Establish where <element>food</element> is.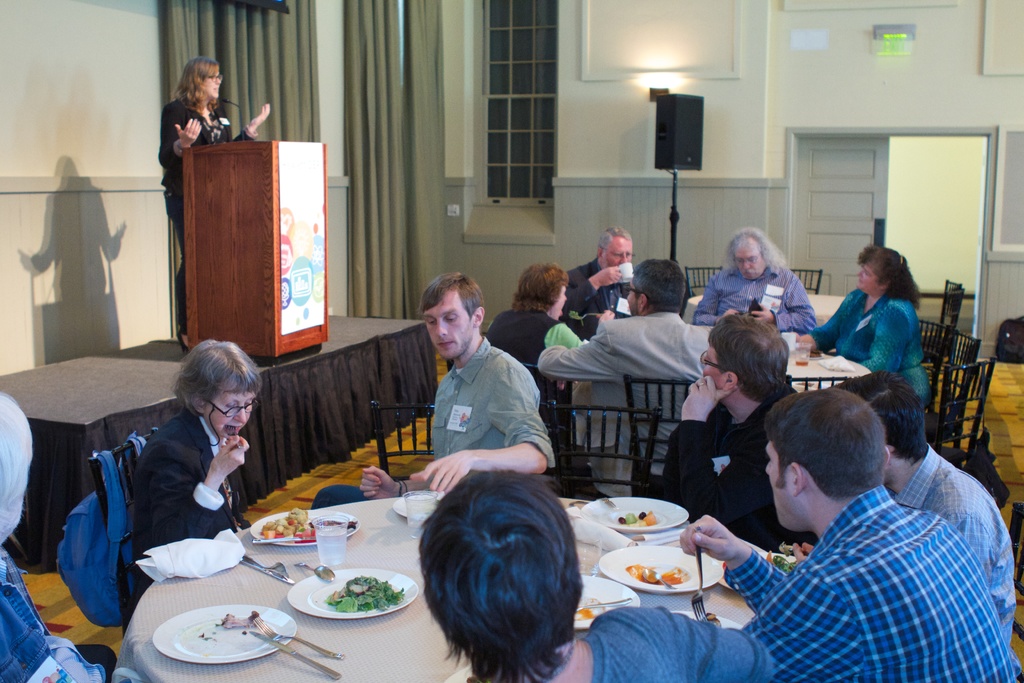
Established at (left=575, top=593, right=609, bottom=623).
